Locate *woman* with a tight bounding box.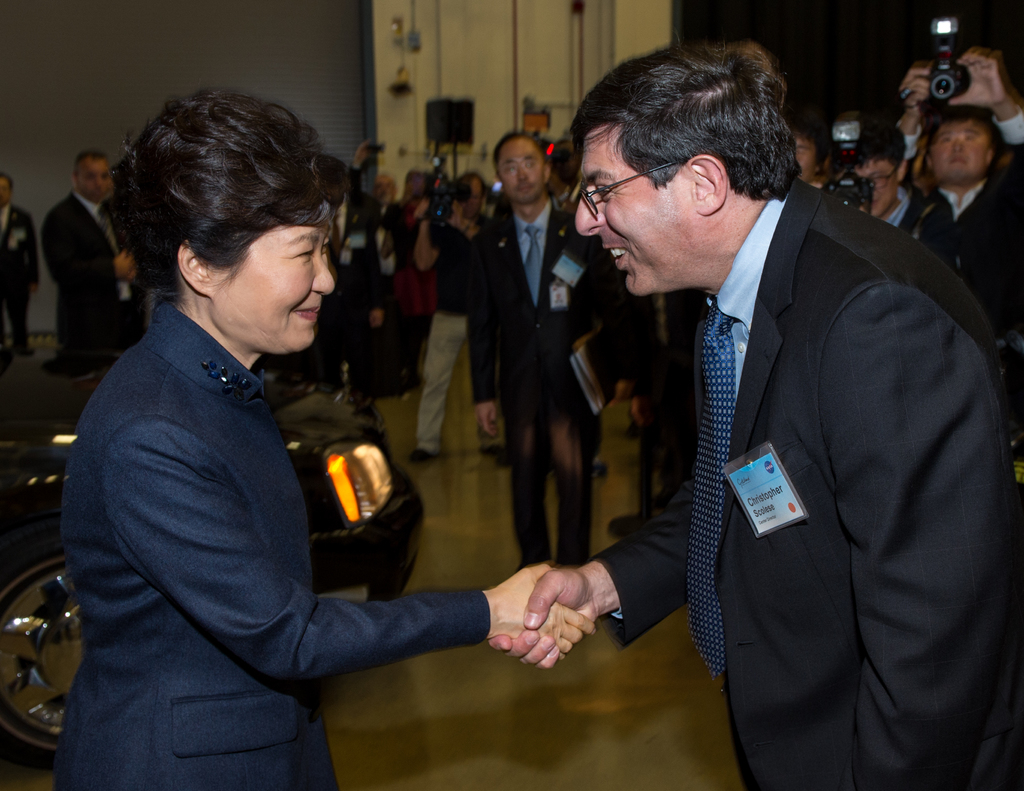
(x1=54, y1=88, x2=497, y2=790).
